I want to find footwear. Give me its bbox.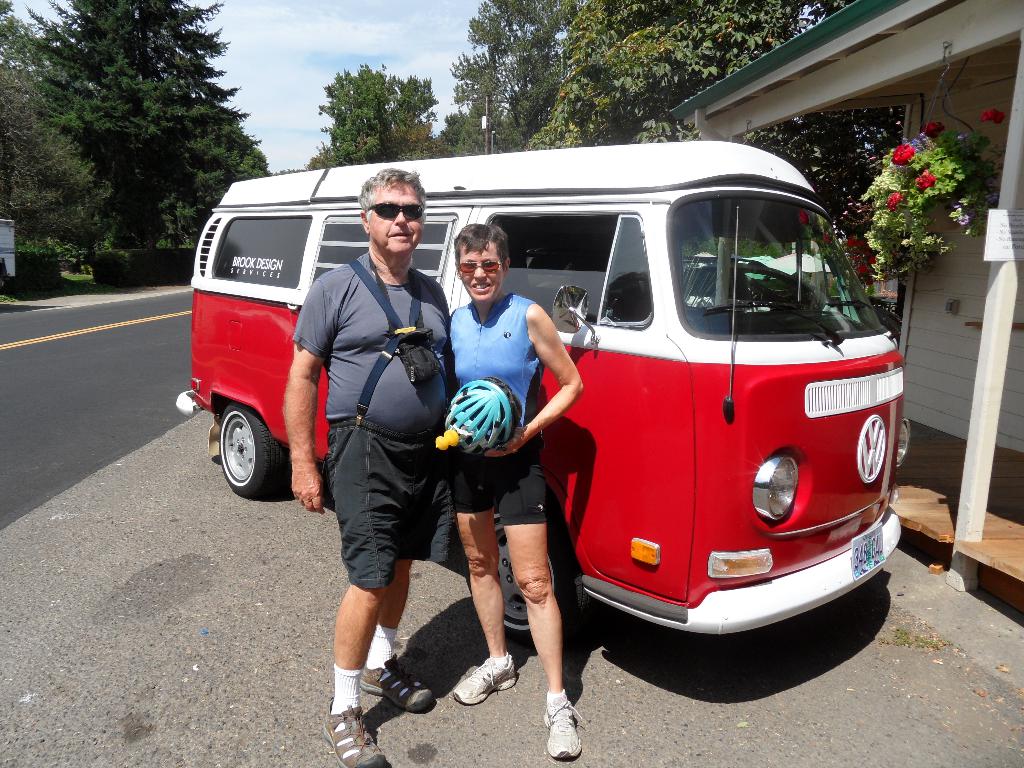
{"left": 541, "top": 691, "right": 584, "bottom": 758}.
